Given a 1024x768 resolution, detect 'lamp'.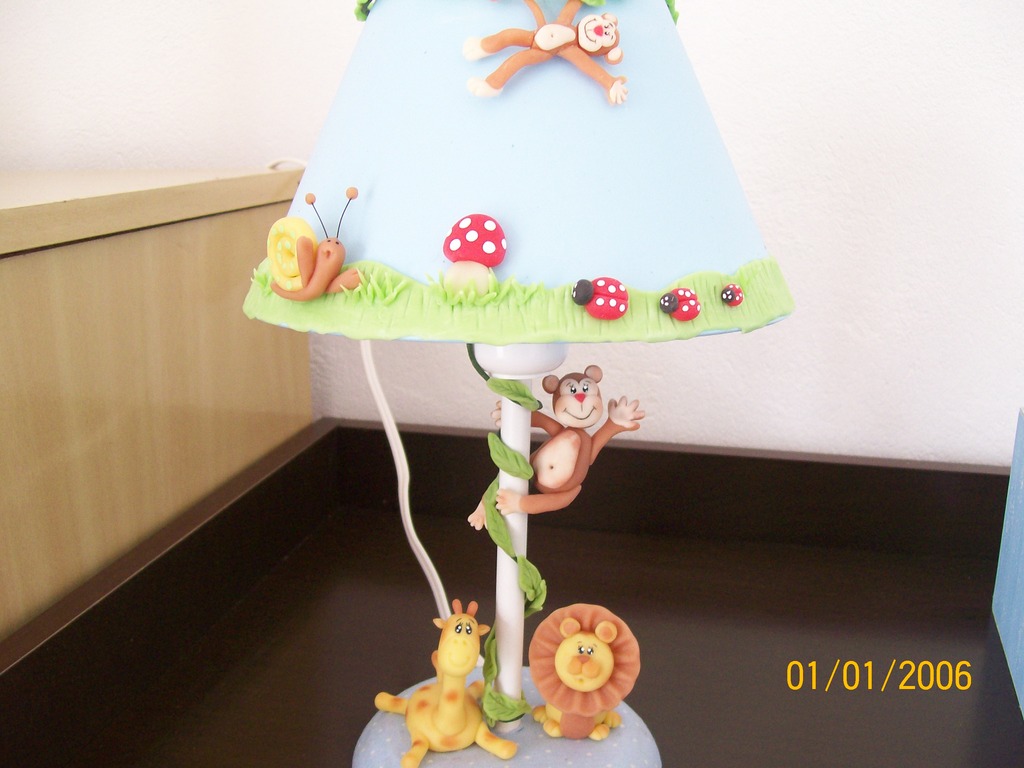
region(270, 52, 865, 692).
